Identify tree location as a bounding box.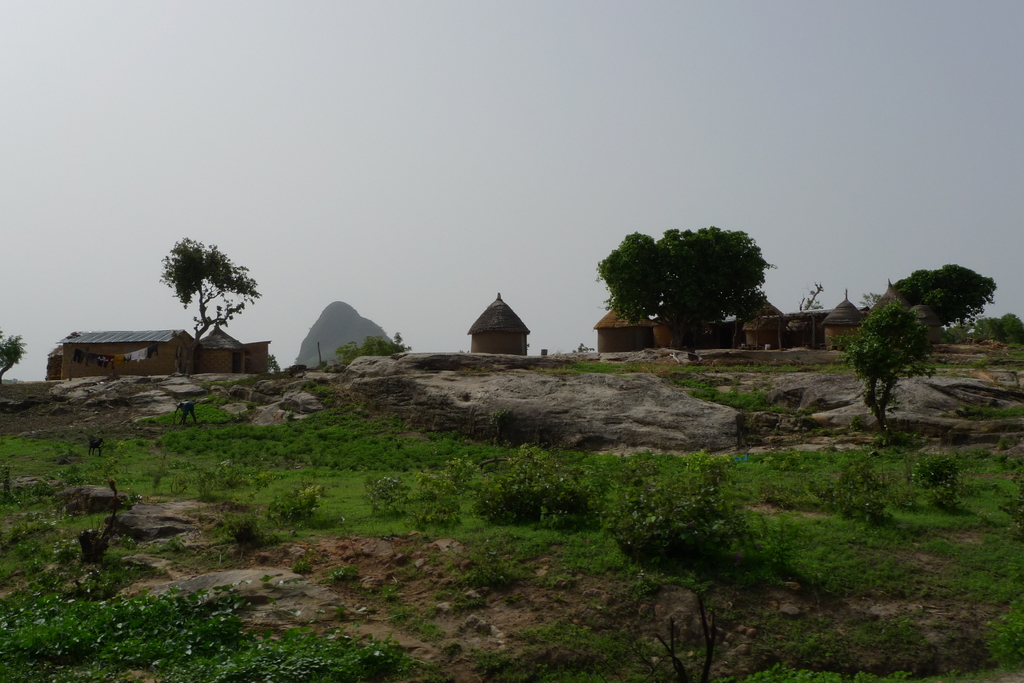
[840, 256, 996, 452].
